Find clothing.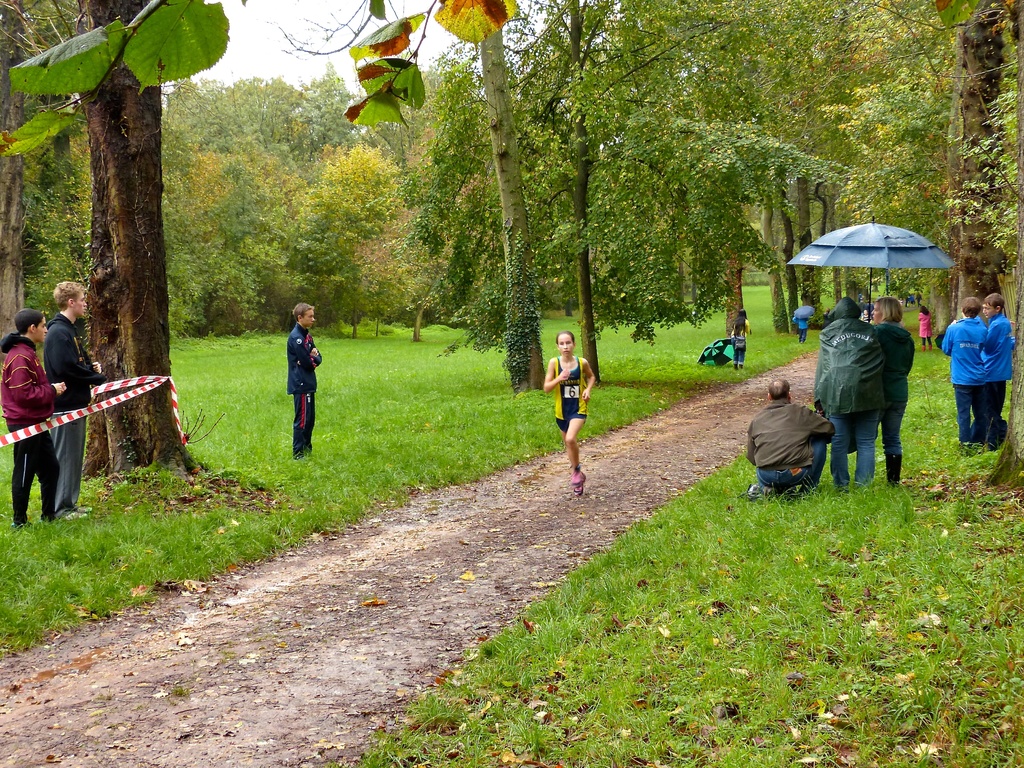
729,322,746,369.
